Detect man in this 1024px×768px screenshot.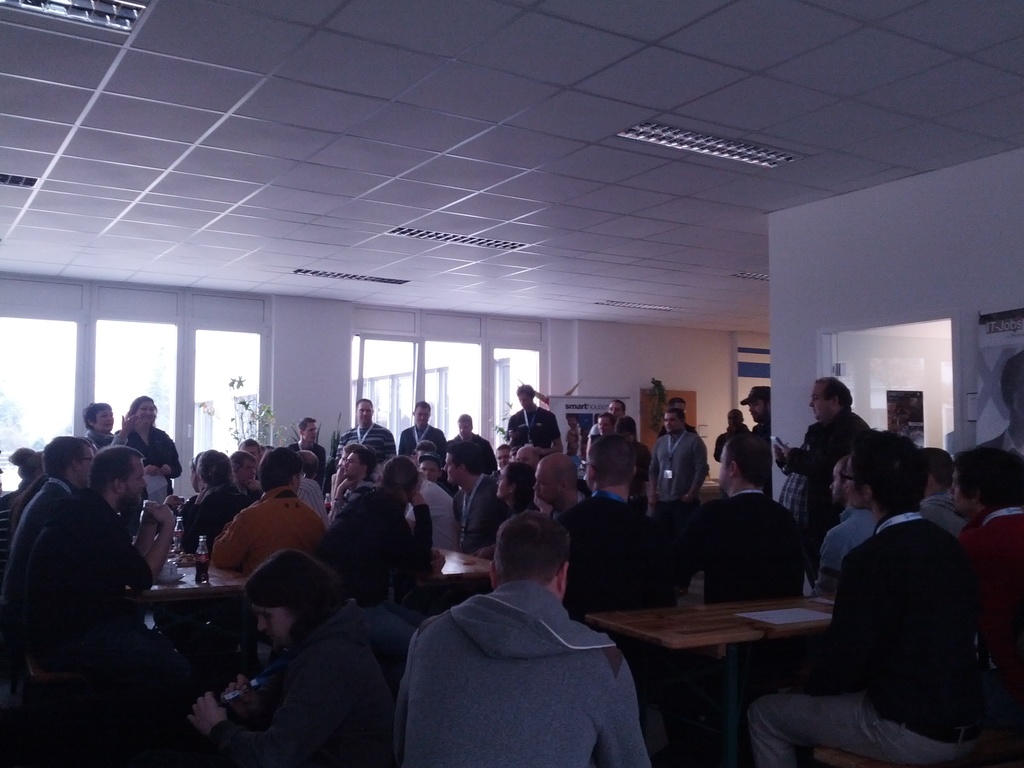
Detection: bbox(811, 457, 878, 595).
